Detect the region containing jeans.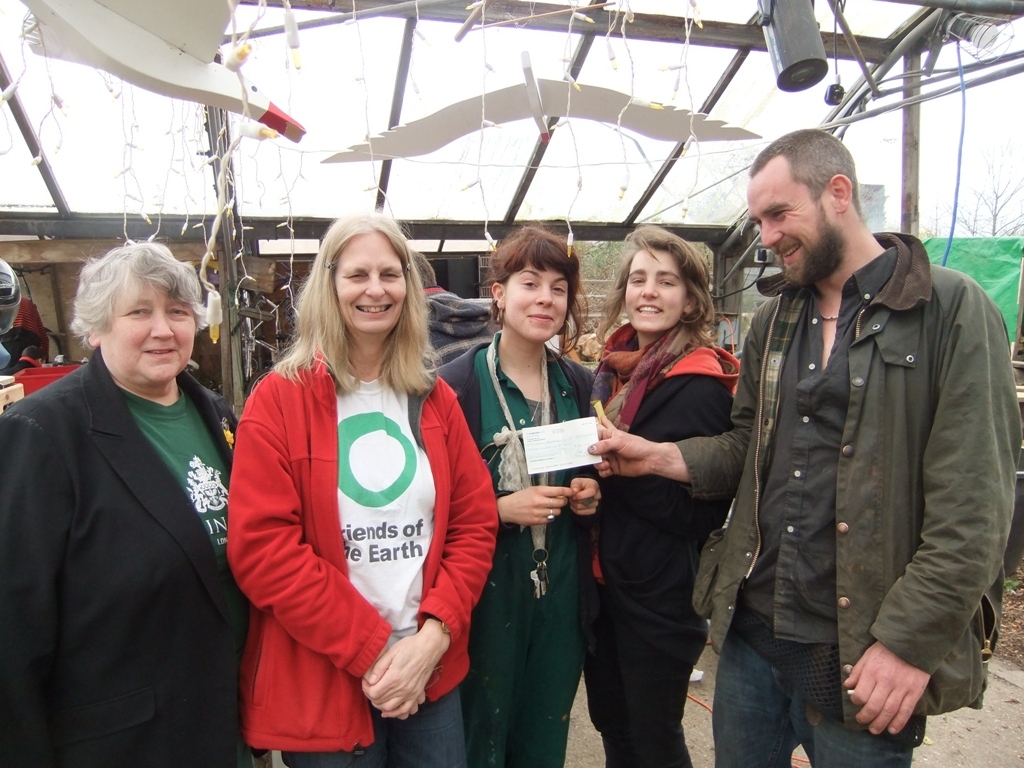
[553, 633, 708, 766].
